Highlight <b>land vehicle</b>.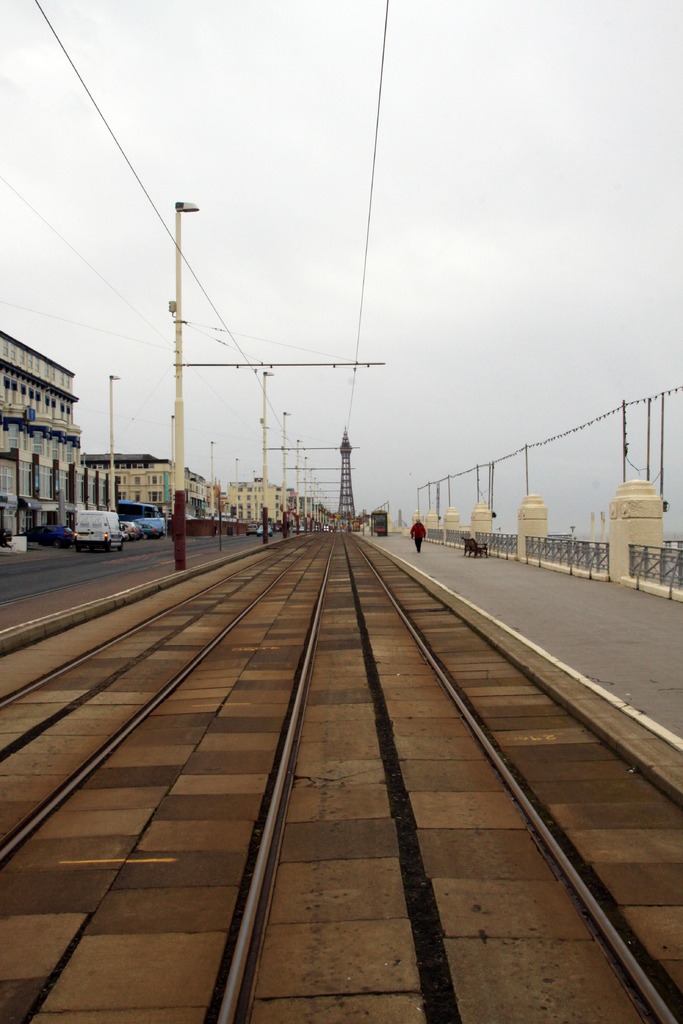
Highlighted region: l=15, t=524, r=73, b=552.
